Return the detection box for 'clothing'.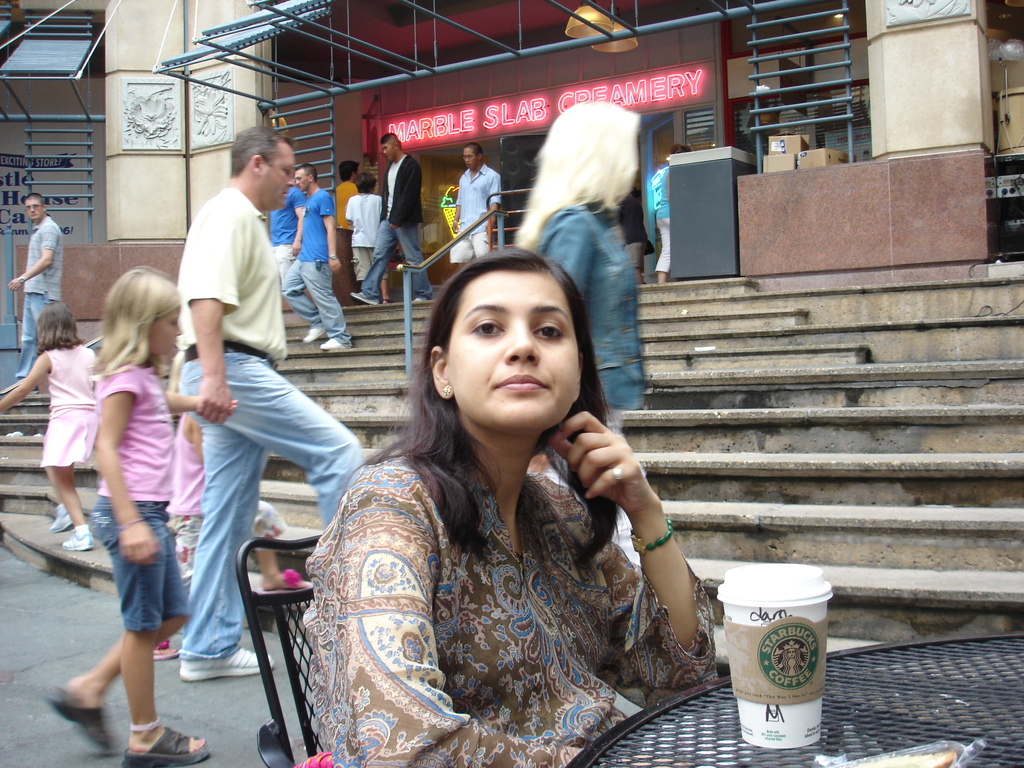
x1=329, y1=177, x2=362, y2=232.
